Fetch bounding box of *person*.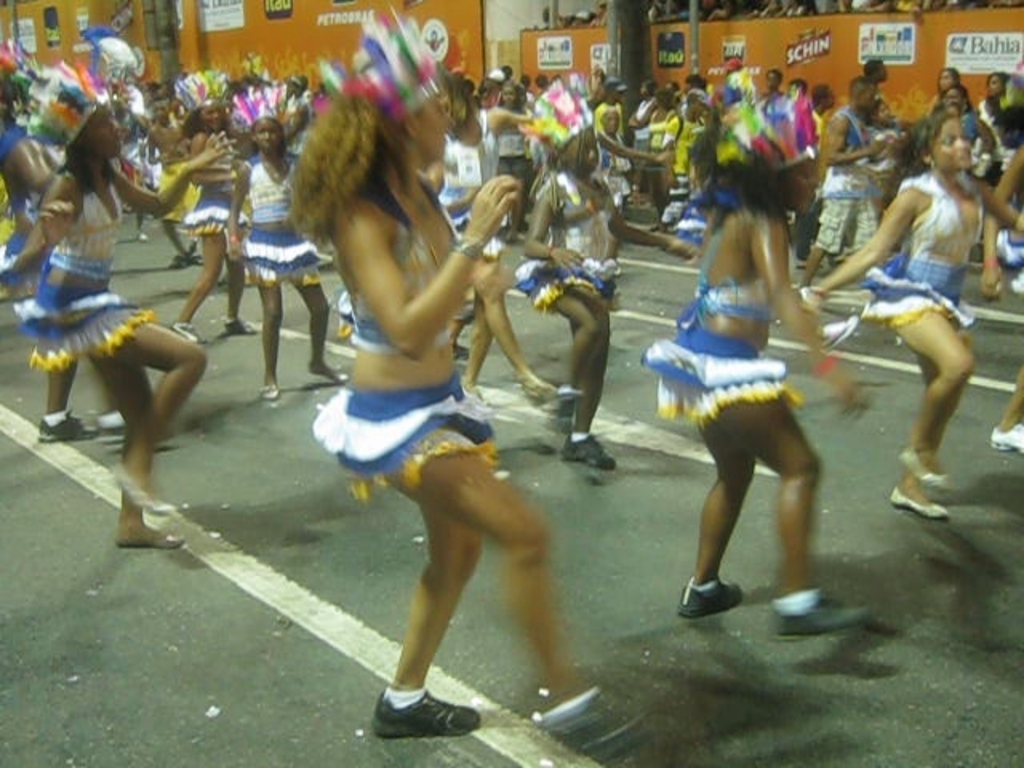
Bbox: pyautogui.locateOnScreen(642, 157, 875, 634).
